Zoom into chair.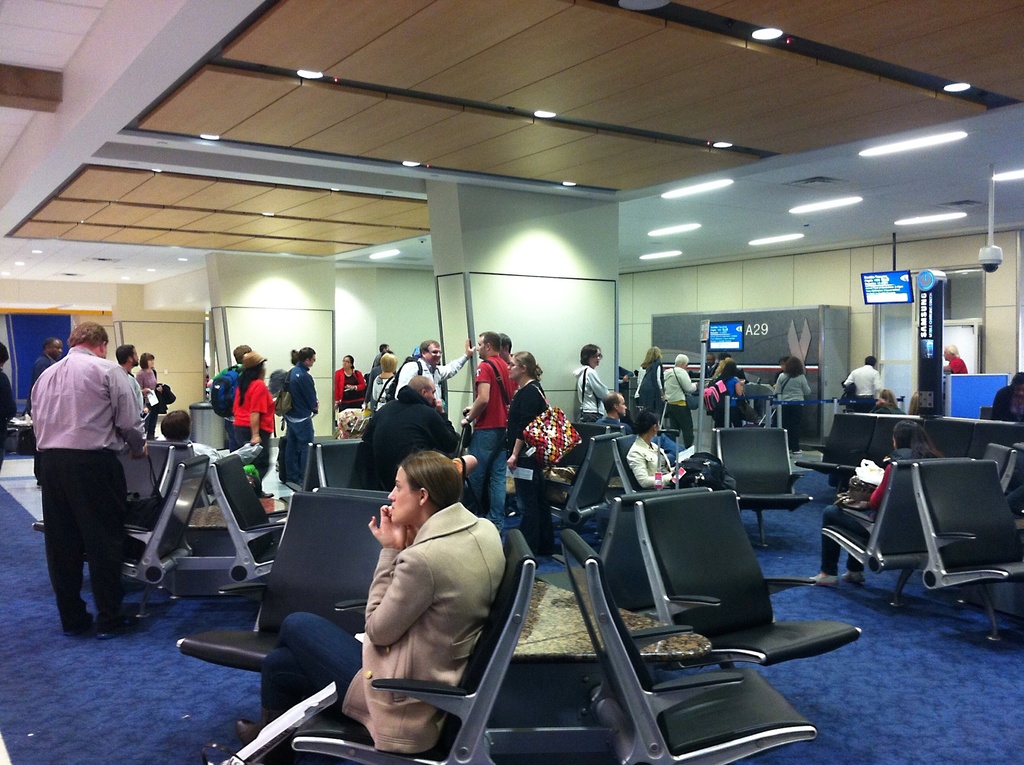
Zoom target: select_region(712, 425, 817, 545).
